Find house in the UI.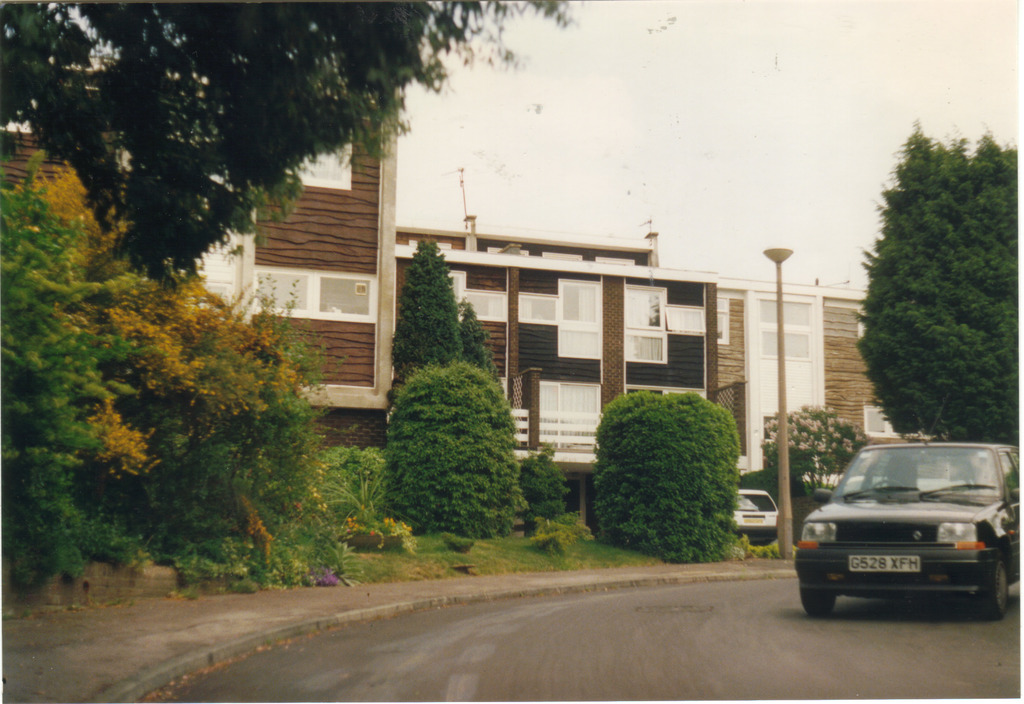
UI element at box=[192, 85, 933, 539].
